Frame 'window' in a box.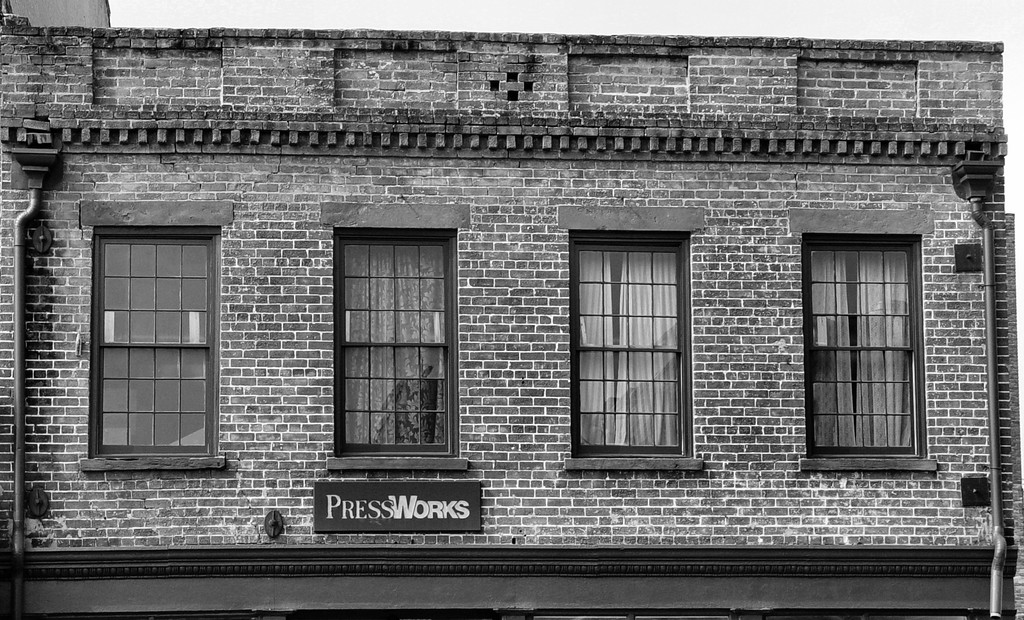
select_region(556, 200, 707, 469).
